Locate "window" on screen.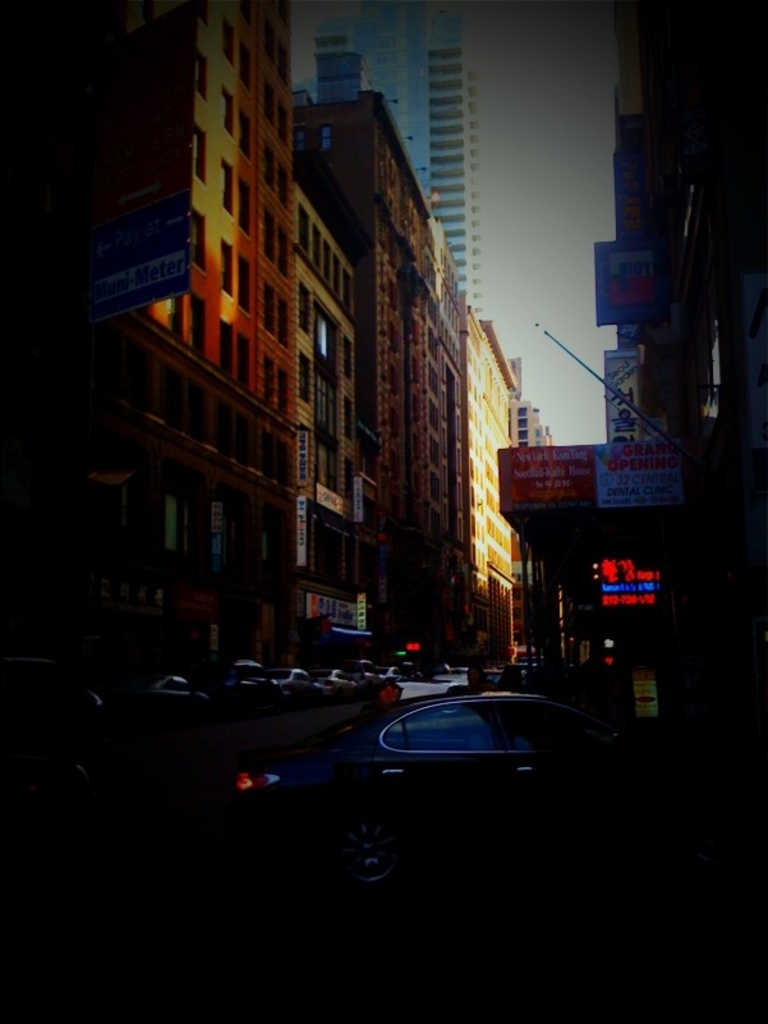
On screen at Rect(265, 353, 275, 408).
